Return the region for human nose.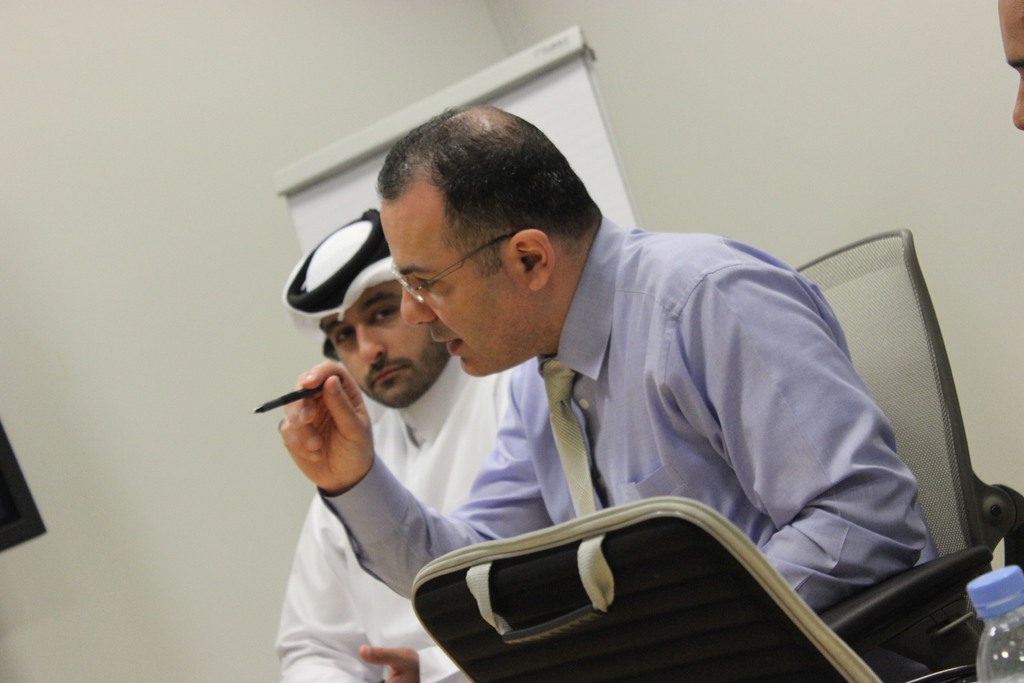
bbox(1014, 79, 1023, 135).
